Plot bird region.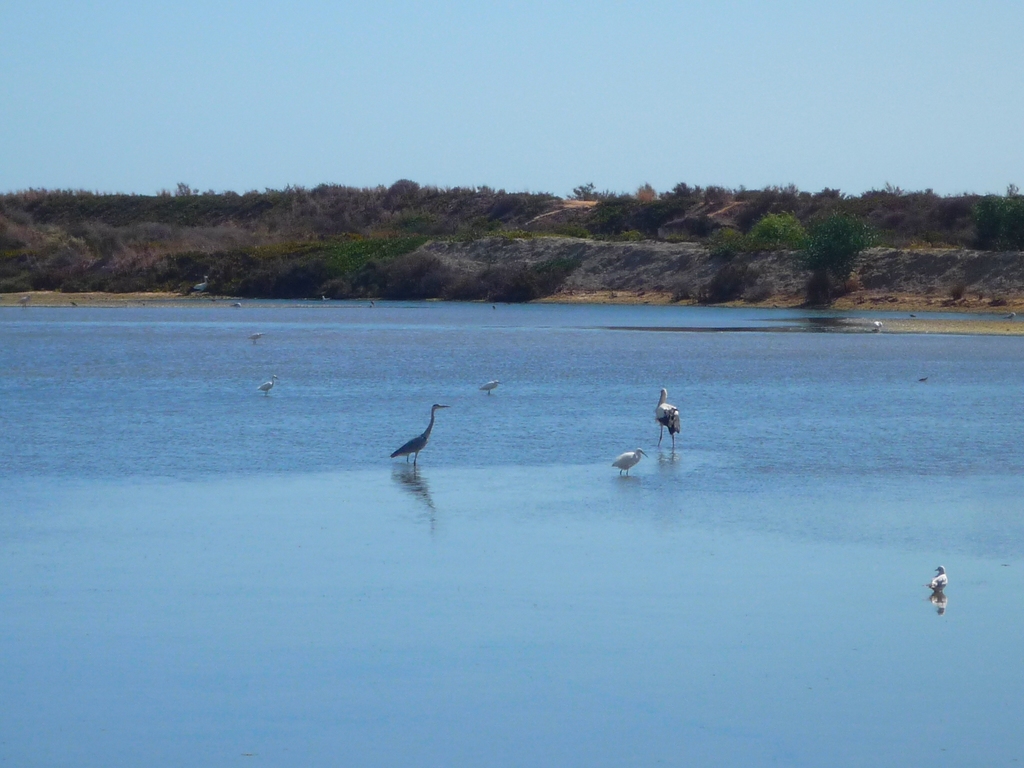
Plotted at <region>248, 334, 266, 346</region>.
